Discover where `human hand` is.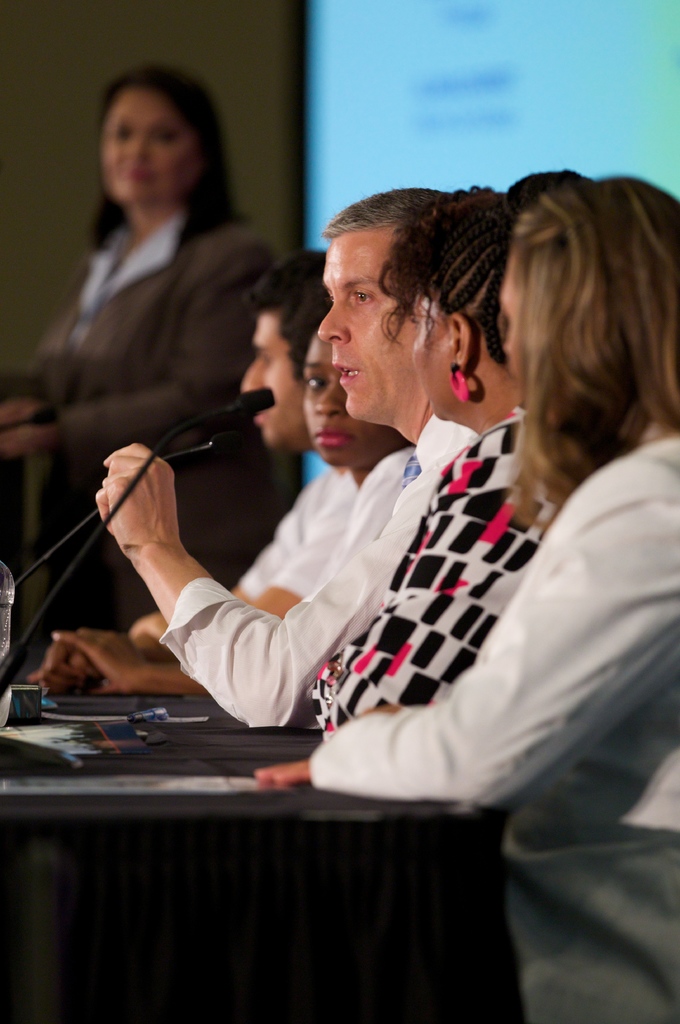
Discovered at 258:760:311:788.
